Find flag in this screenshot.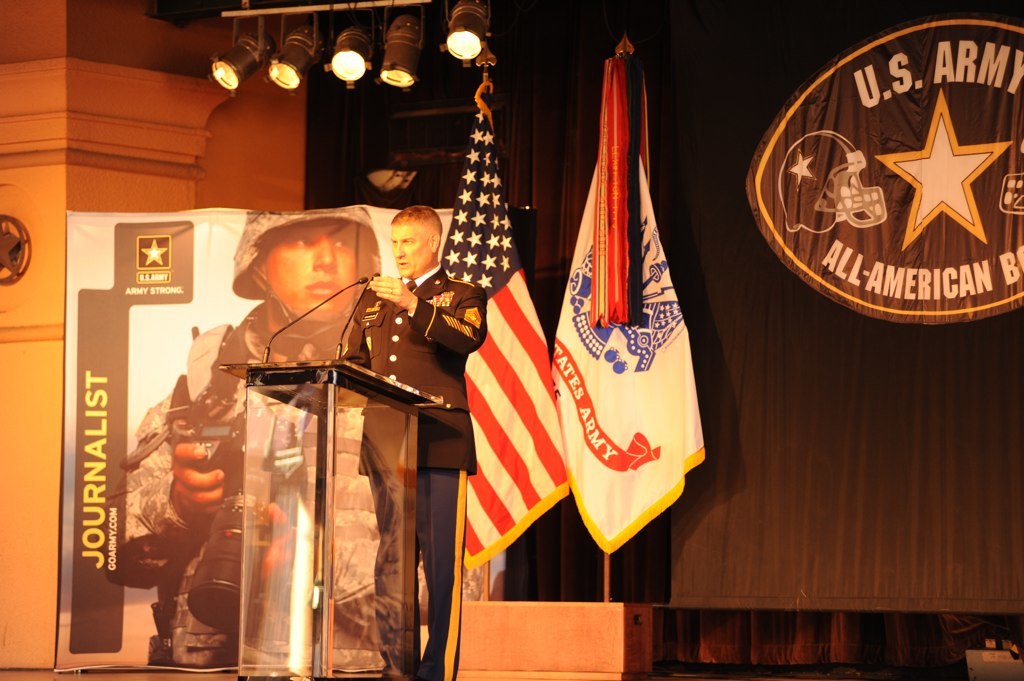
The bounding box for flag is <region>424, 82, 576, 569</region>.
